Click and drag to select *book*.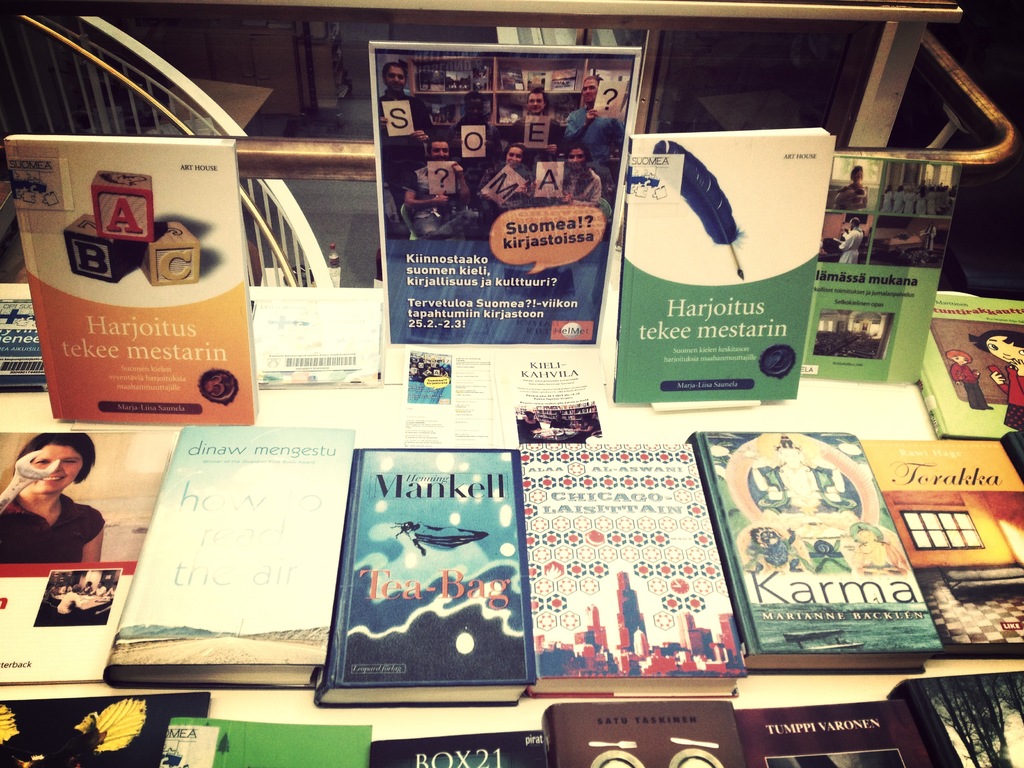
Selection: box(891, 672, 1023, 767).
